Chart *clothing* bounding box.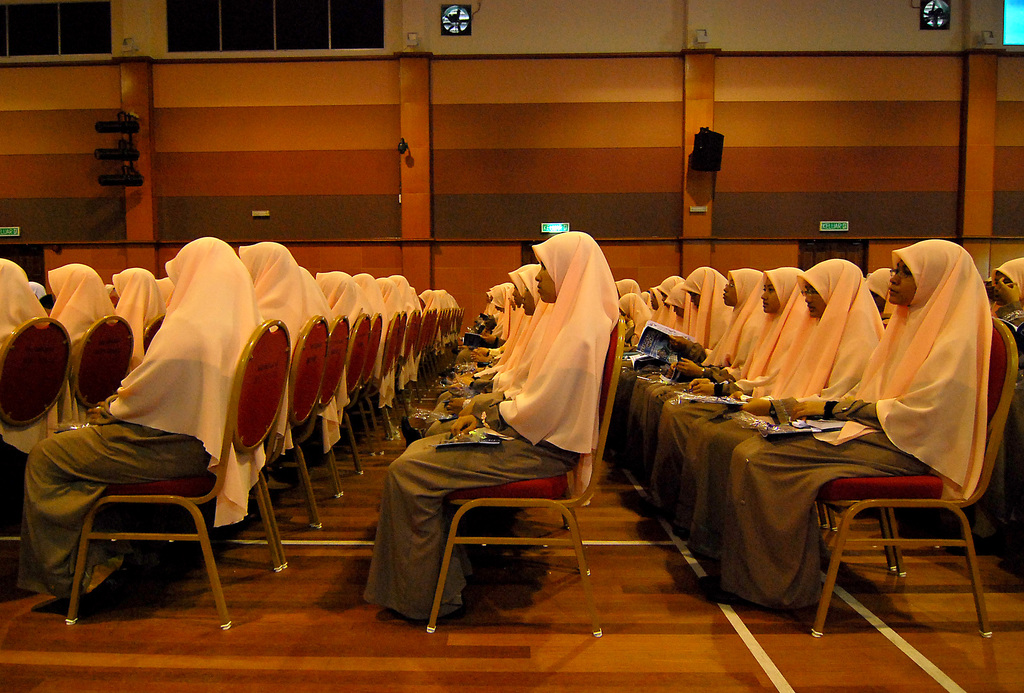
Charted: (438, 268, 541, 404).
